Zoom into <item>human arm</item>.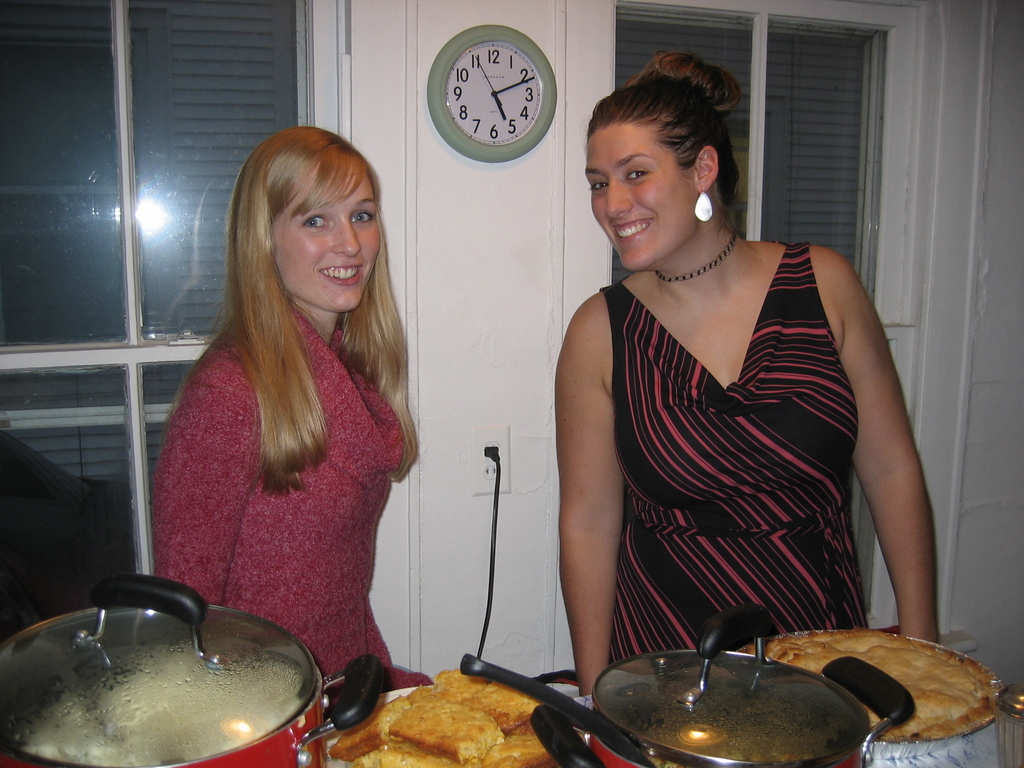
Zoom target: <region>152, 357, 262, 604</region>.
